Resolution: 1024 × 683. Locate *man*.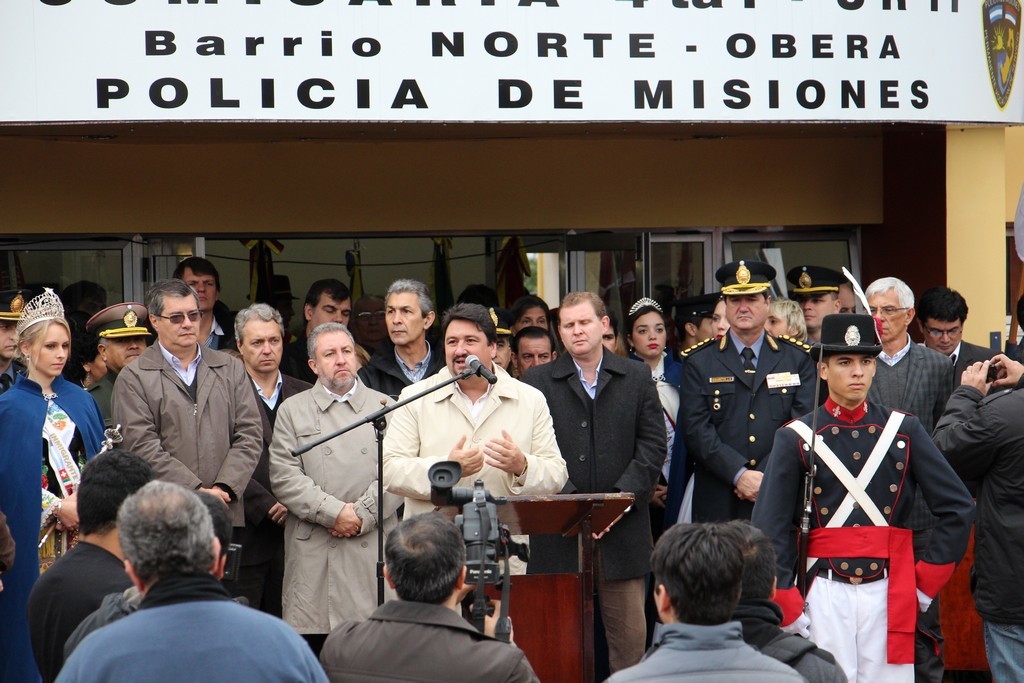
left=909, top=280, right=1006, bottom=384.
